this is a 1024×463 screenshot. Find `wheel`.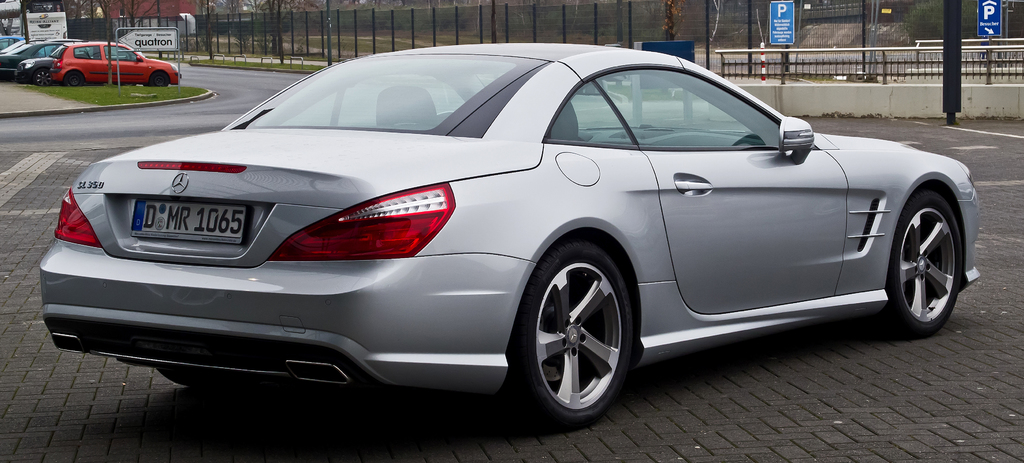
Bounding box: region(60, 72, 87, 85).
